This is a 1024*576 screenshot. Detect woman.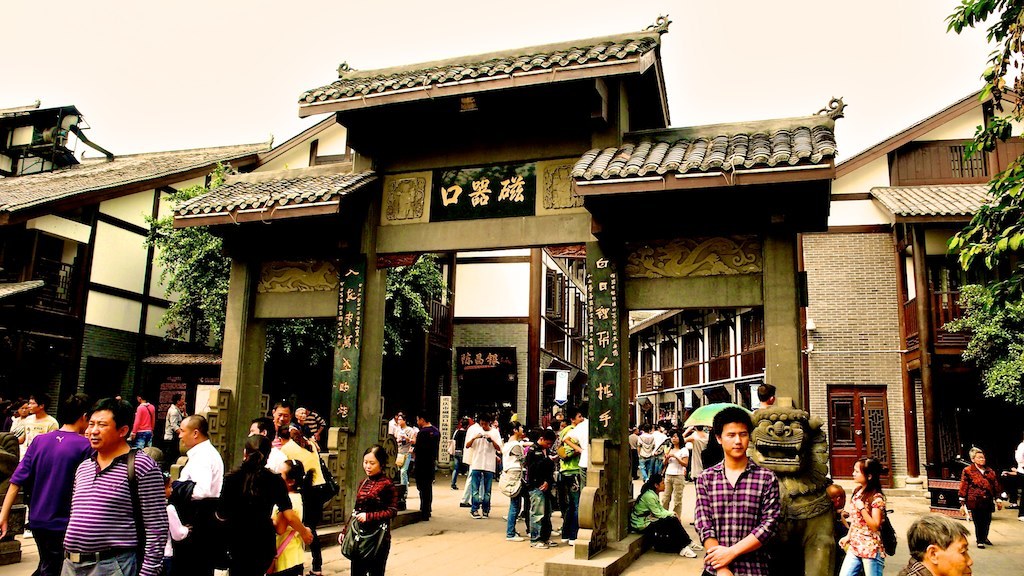
<bbox>218, 436, 311, 575</bbox>.
